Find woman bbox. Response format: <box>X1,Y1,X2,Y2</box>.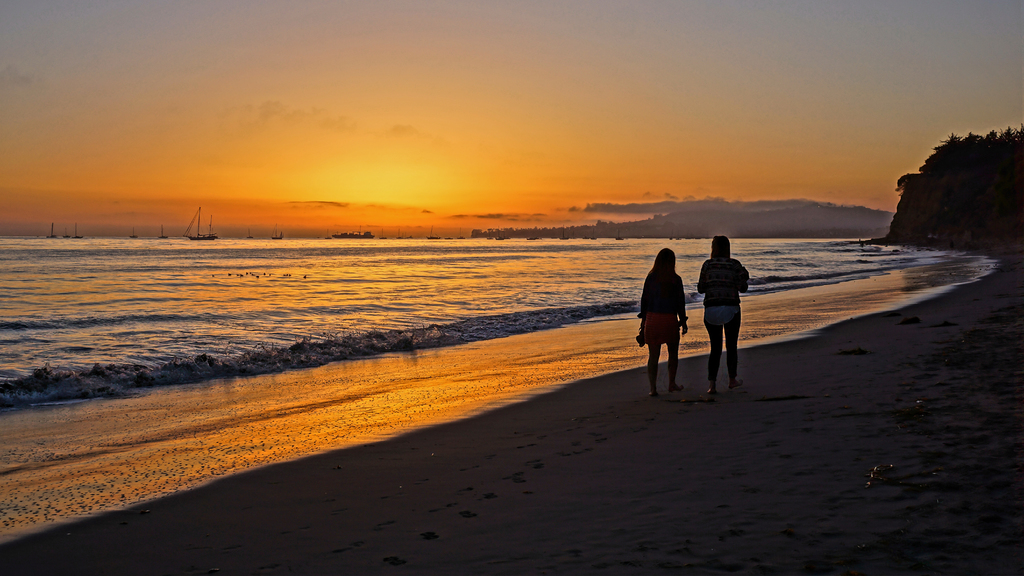
<box>642,234,690,388</box>.
